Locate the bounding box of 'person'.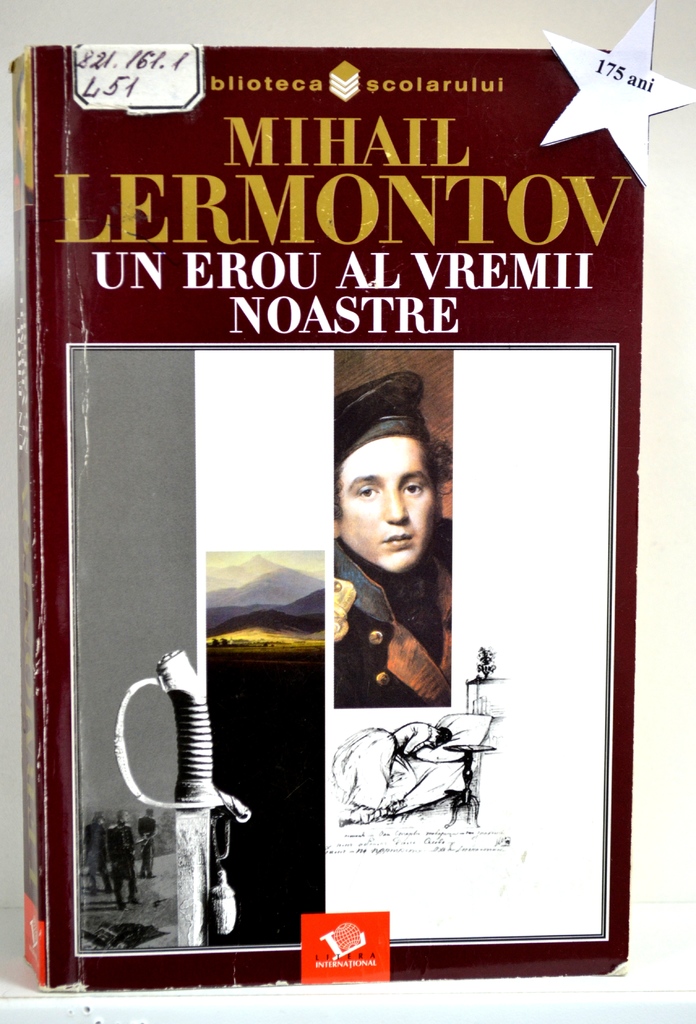
Bounding box: 317, 384, 460, 707.
